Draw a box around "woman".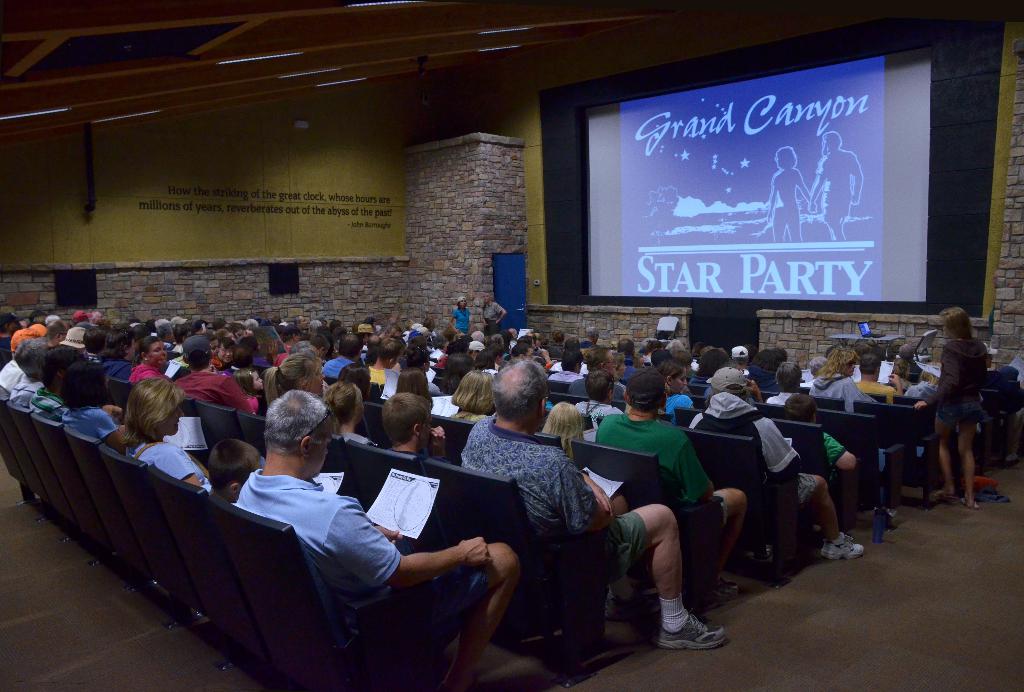
[x1=542, y1=401, x2=584, y2=454].
